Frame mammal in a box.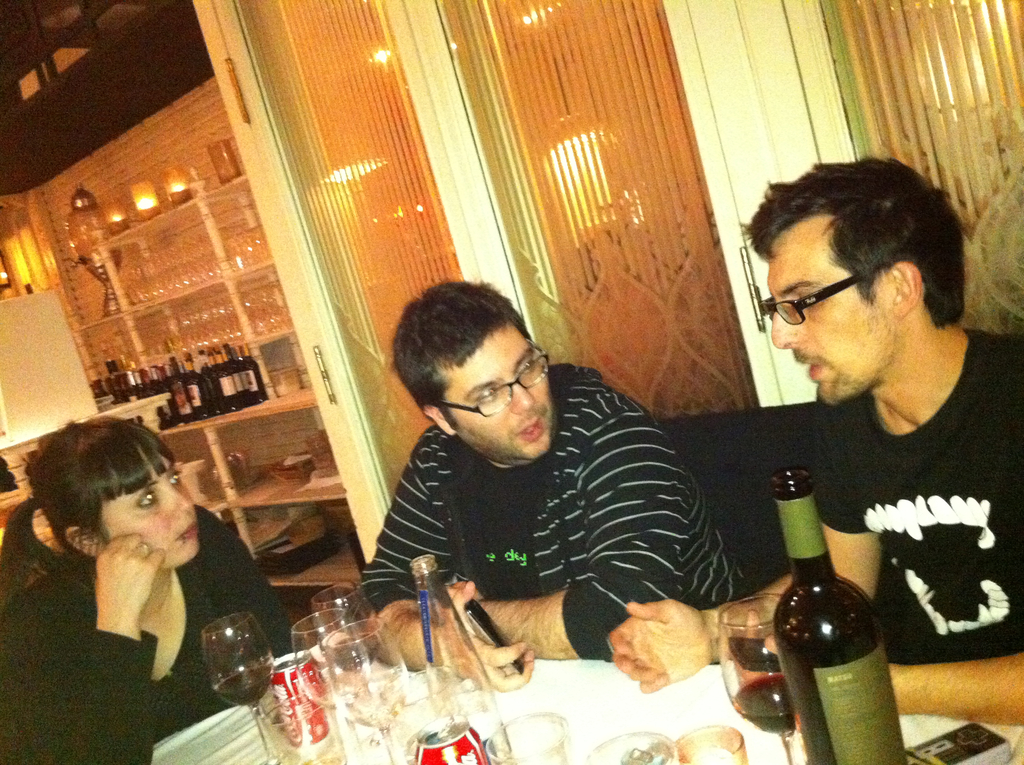
Rect(1, 420, 246, 715).
